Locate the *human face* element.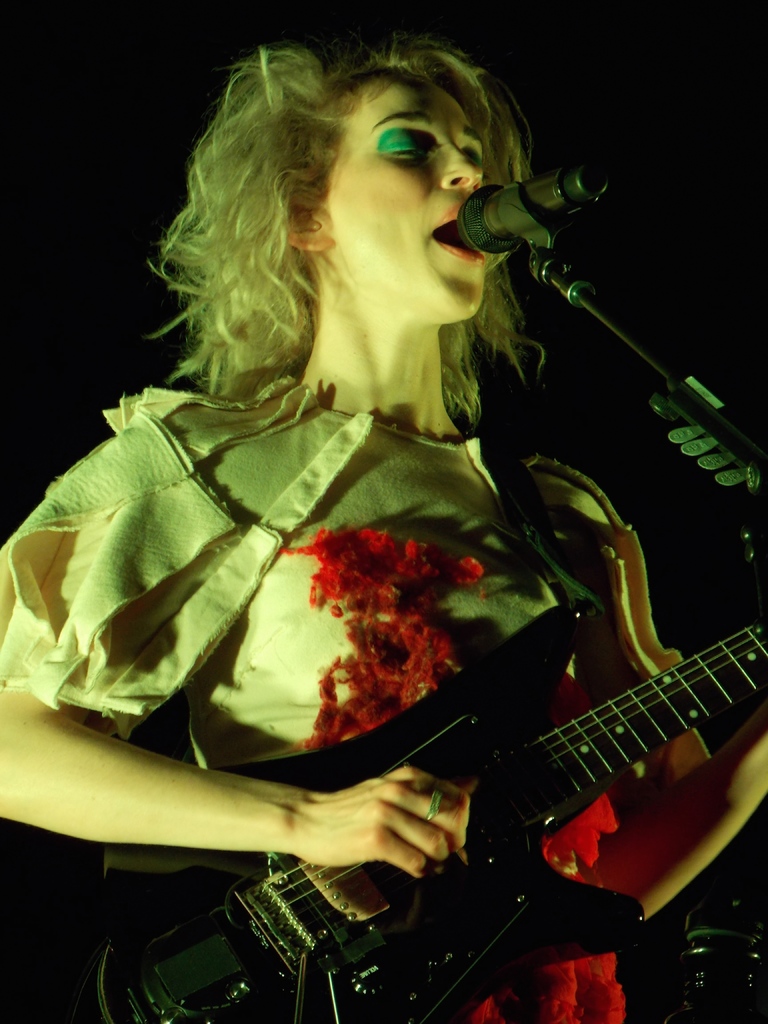
Element bbox: 323:82:492:319.
